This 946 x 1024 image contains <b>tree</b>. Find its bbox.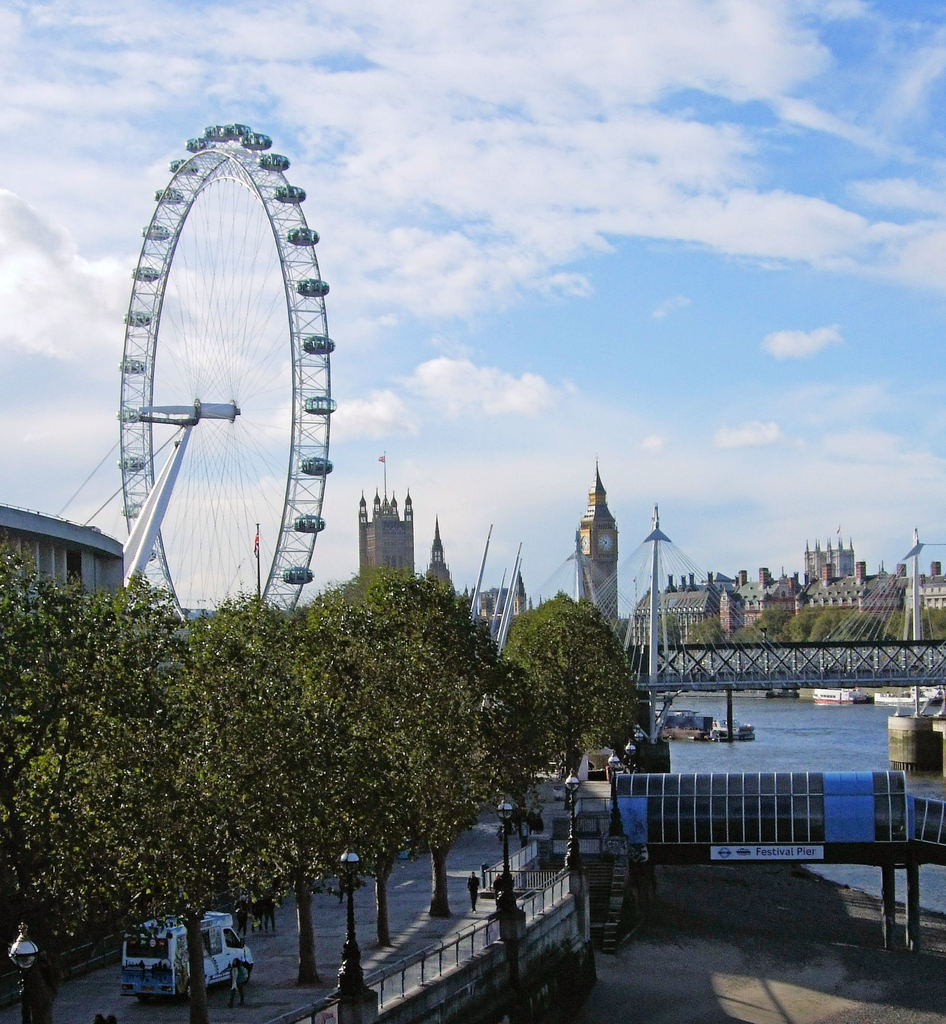
pyautogui.locateOnScreen(392, 567, 539, 919).
